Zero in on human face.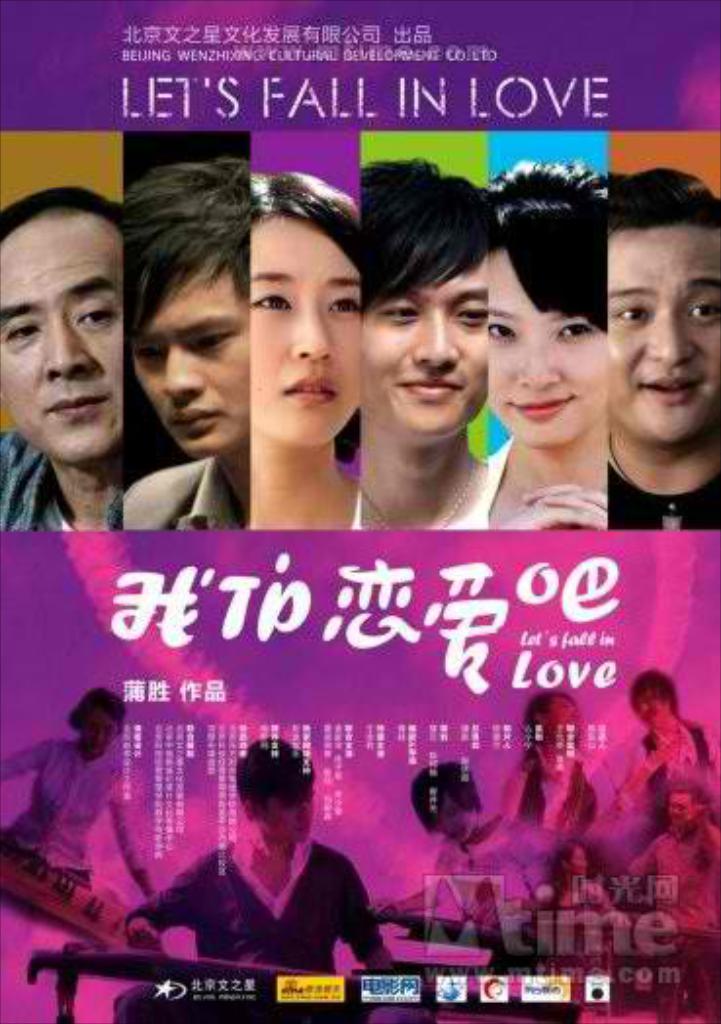
Zeroed in: l=490, t=254, r=598, b=457.
